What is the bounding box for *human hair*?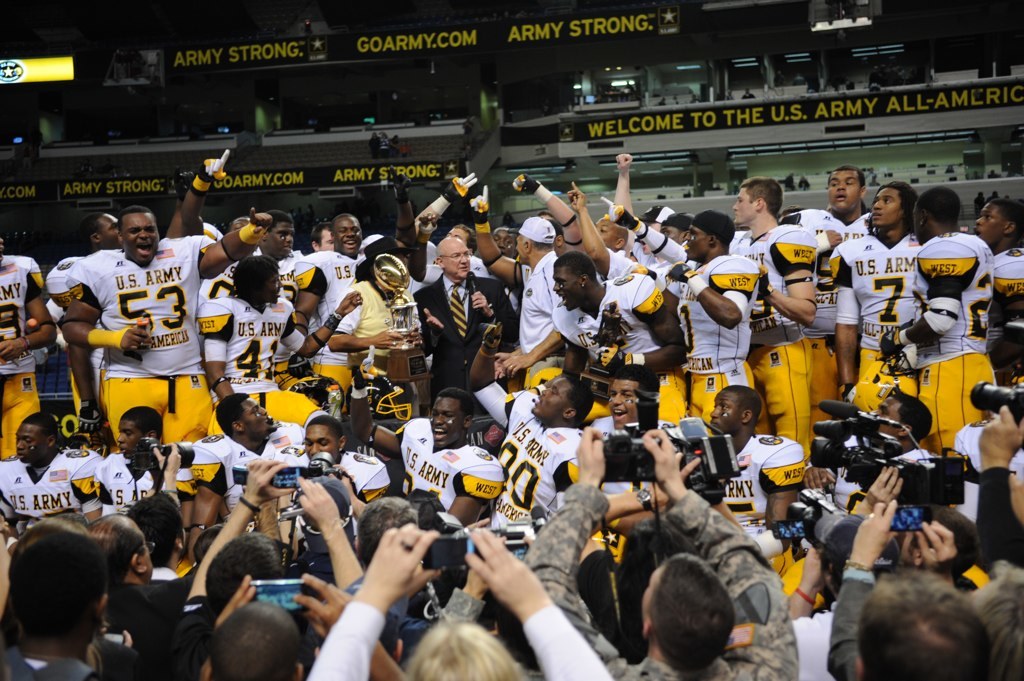
bbox=(851, 577, 1001, 680).
